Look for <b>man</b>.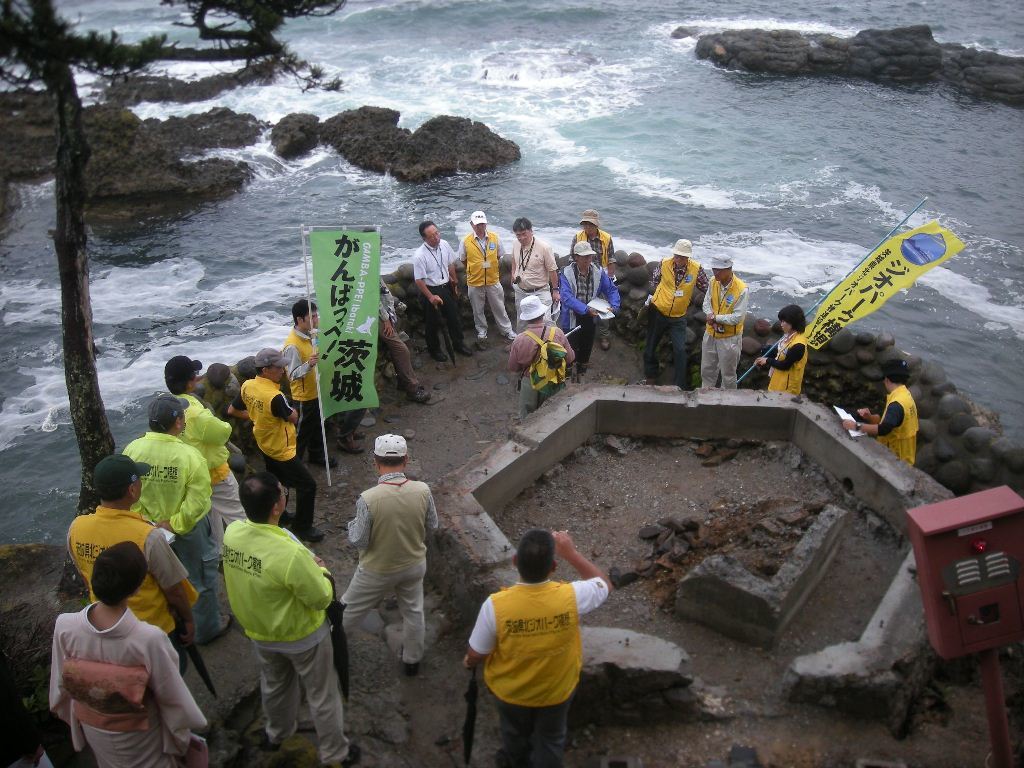
Found: <bbox>501, 293, 582, 423</bbox>.
